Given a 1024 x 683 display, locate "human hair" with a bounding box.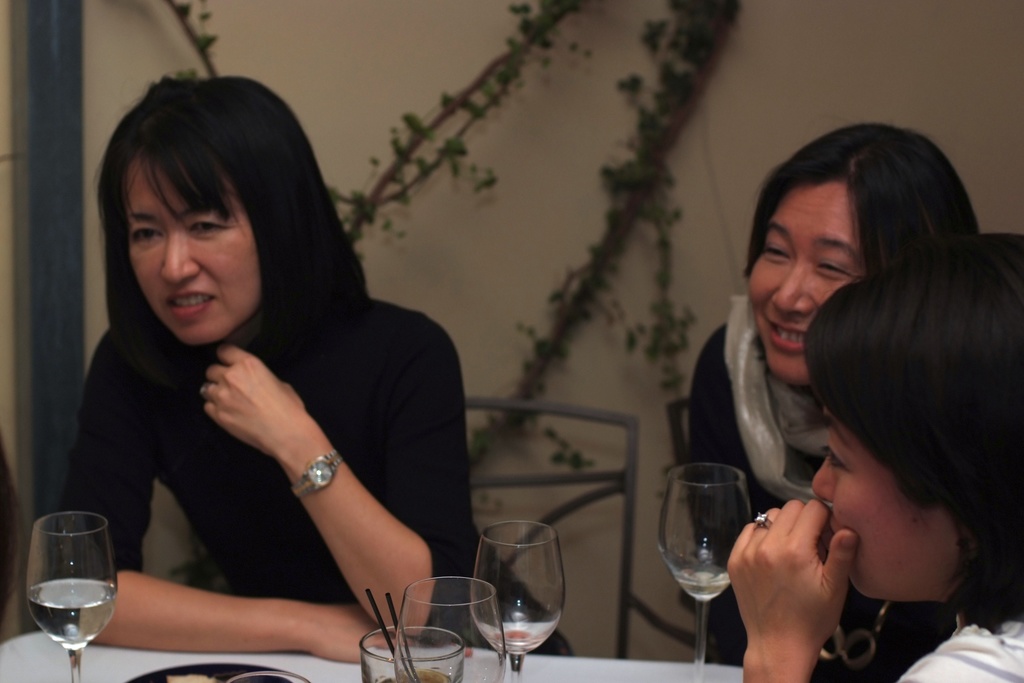
Located: bbox=[90, 71, 376, 403].
